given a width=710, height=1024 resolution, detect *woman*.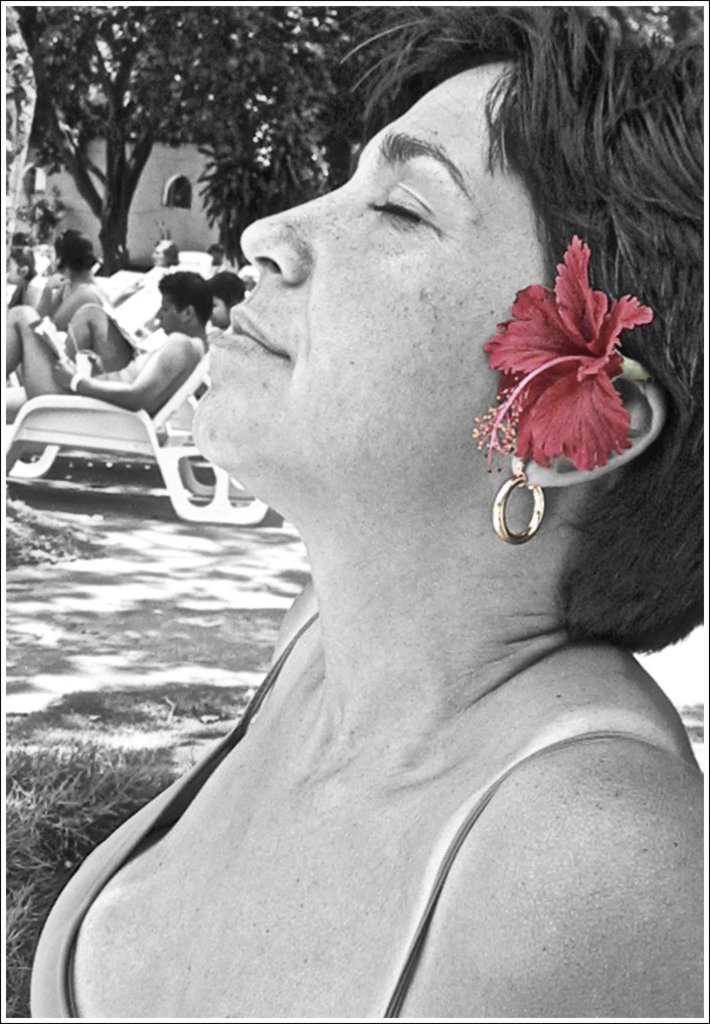
rect(34, 228, 110, 331).
